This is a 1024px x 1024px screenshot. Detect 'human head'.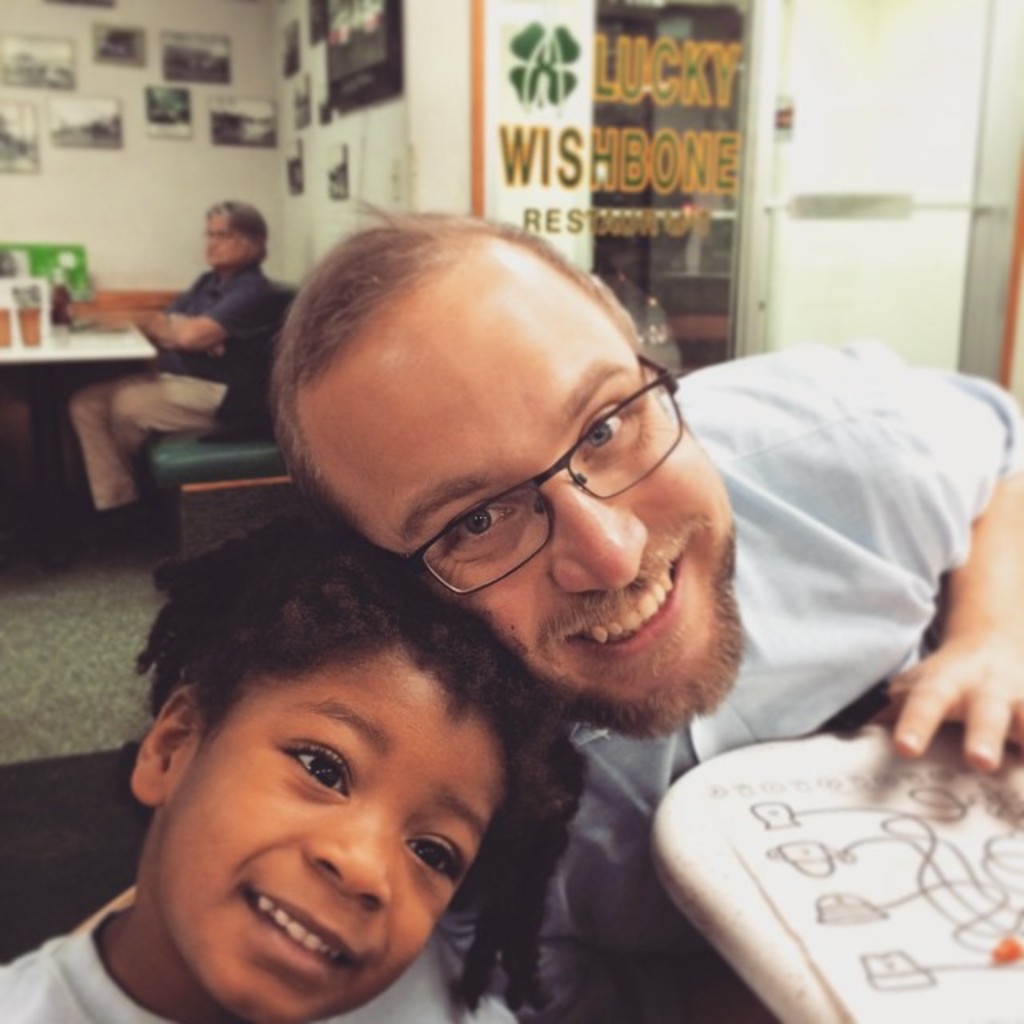
region(258, 251, 726, 680).
